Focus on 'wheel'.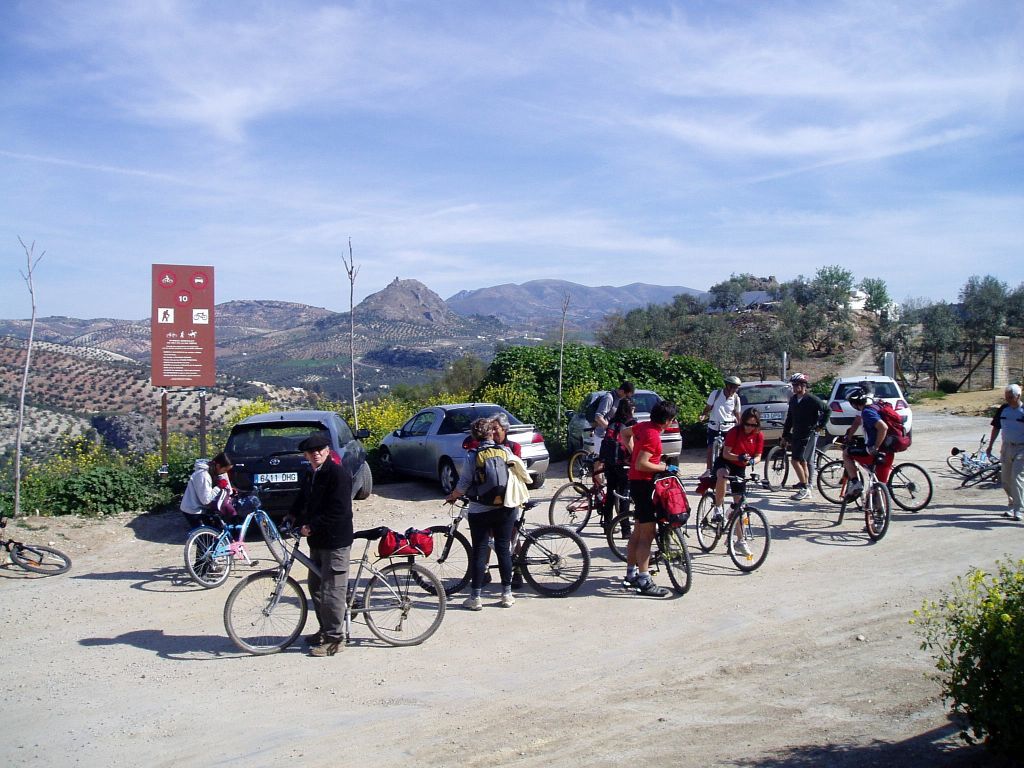
Focused at select_region(657, 524, 689, 592).
